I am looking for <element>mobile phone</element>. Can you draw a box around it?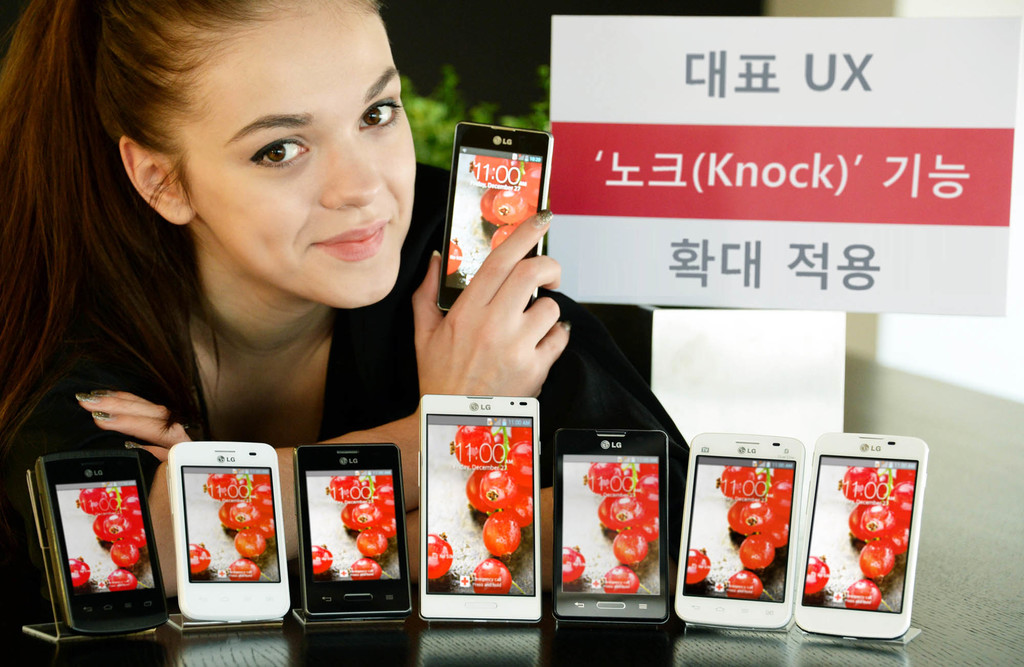
Sure, the bounding box is 435:123:551:312.
